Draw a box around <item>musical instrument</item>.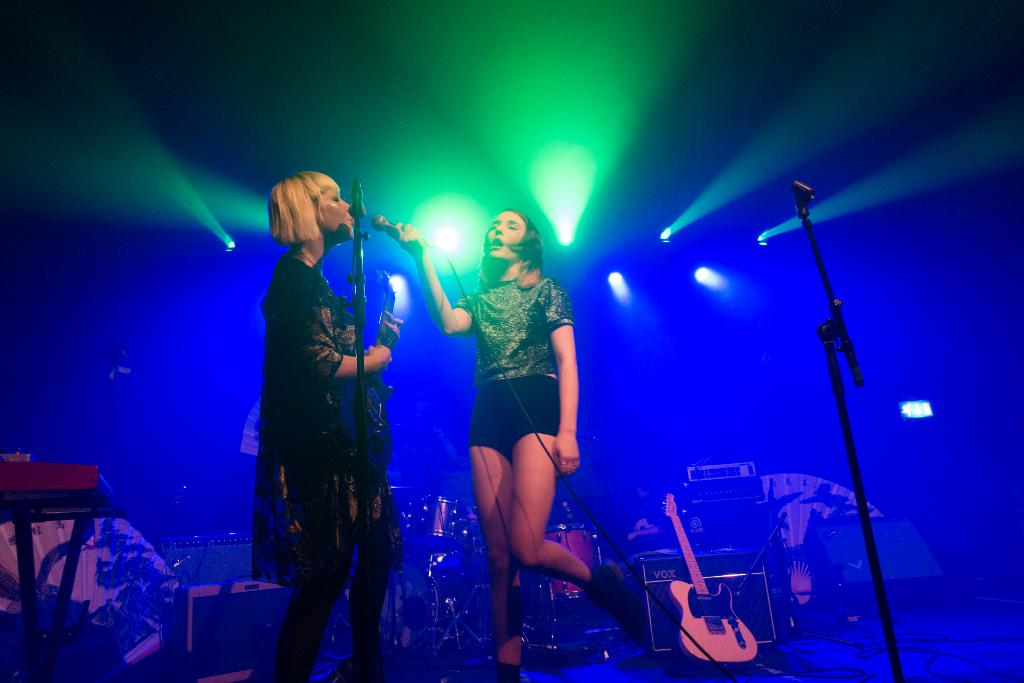
x1=661 y1=494 x2=757 y2=671.
